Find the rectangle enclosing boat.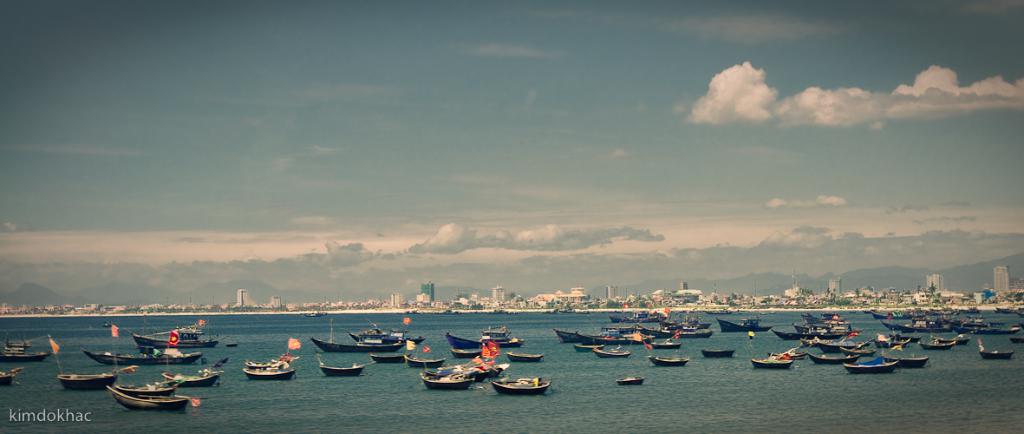
[615, 374, 642, 384].
